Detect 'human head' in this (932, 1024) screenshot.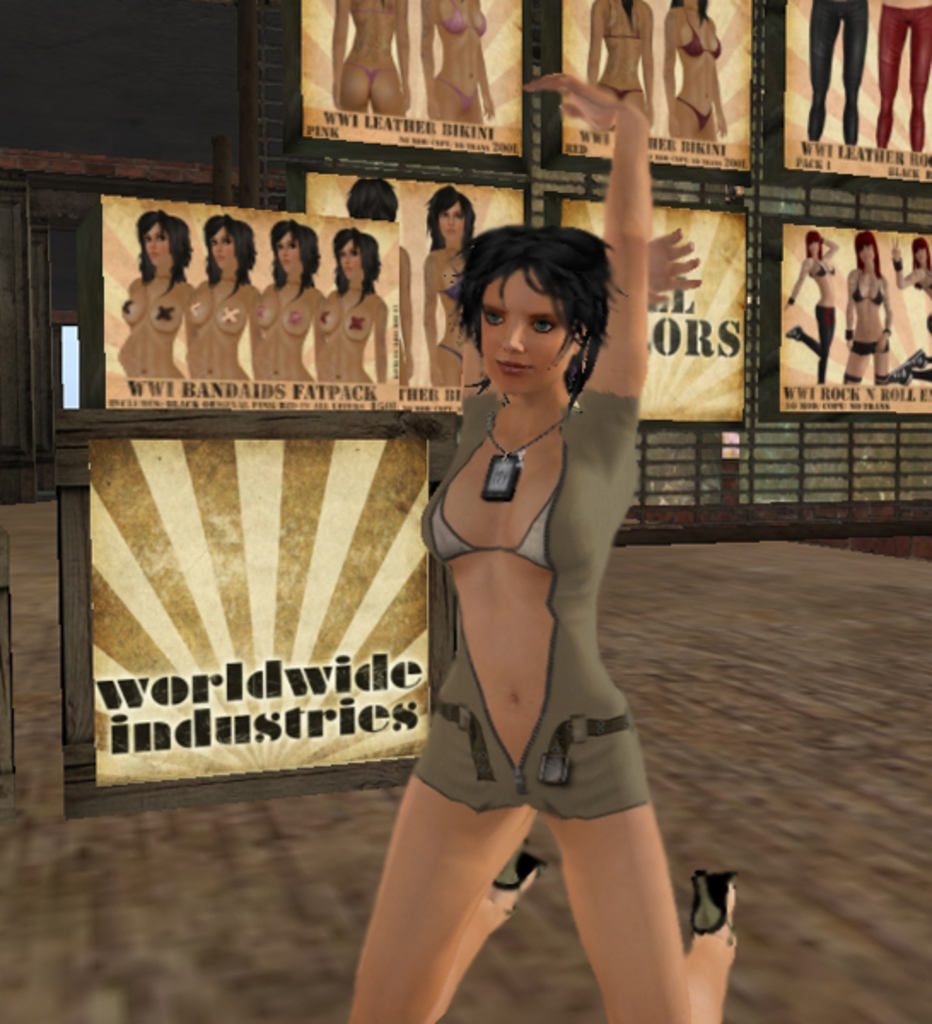
Detection: 468 230 606 393.
